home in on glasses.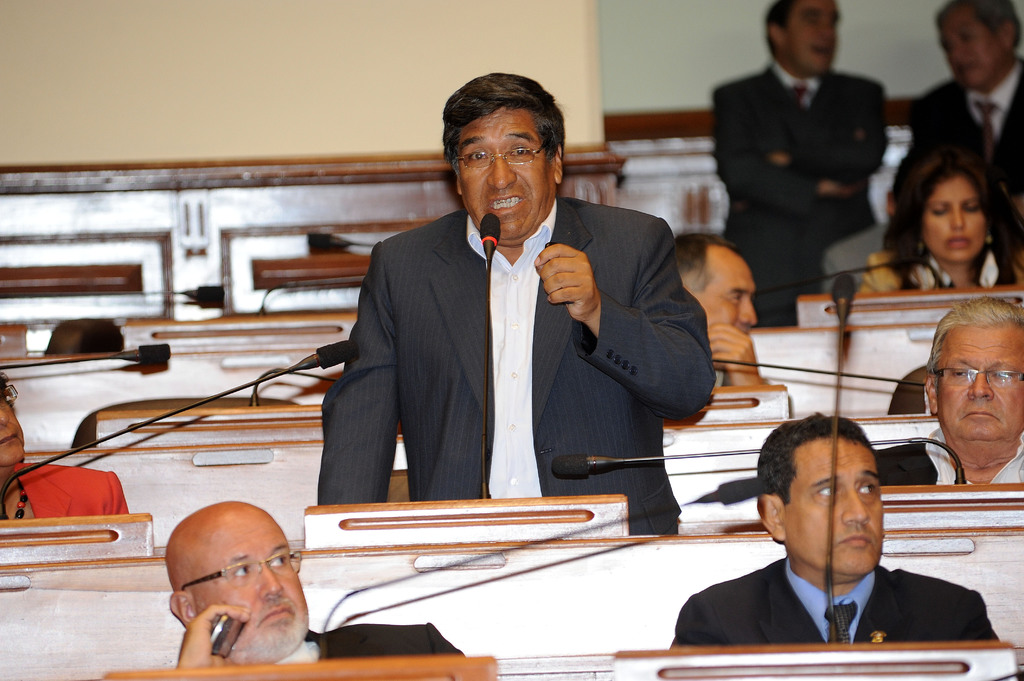
Homed in at select_region(932, 370, 1023, 390).
